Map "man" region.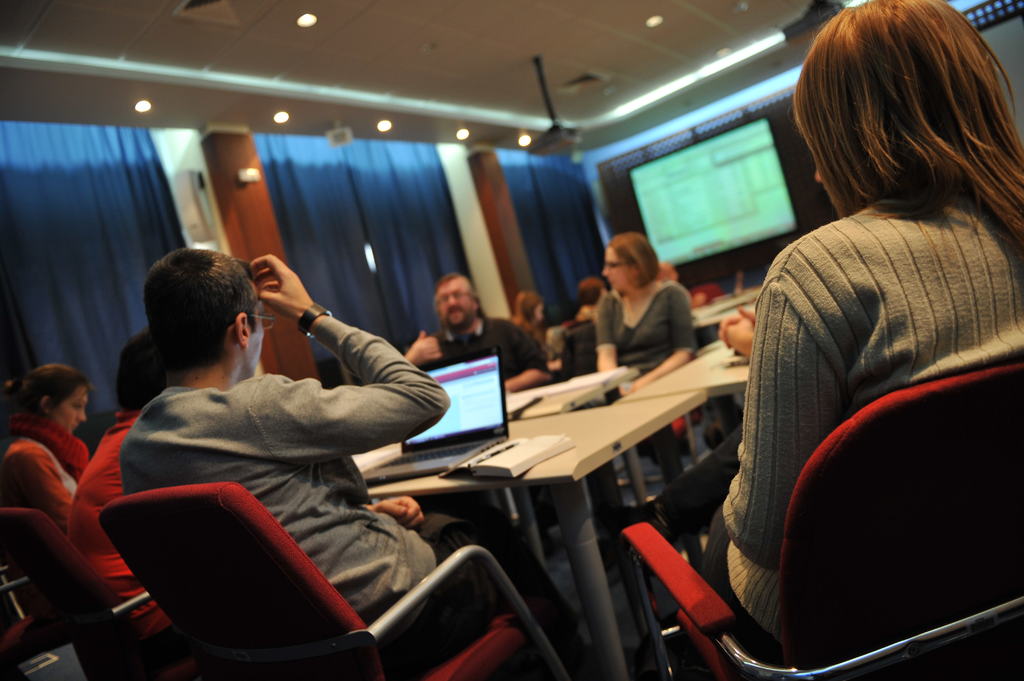
Mapped to (x1=576, y1=275, x2=605, y2=328).
